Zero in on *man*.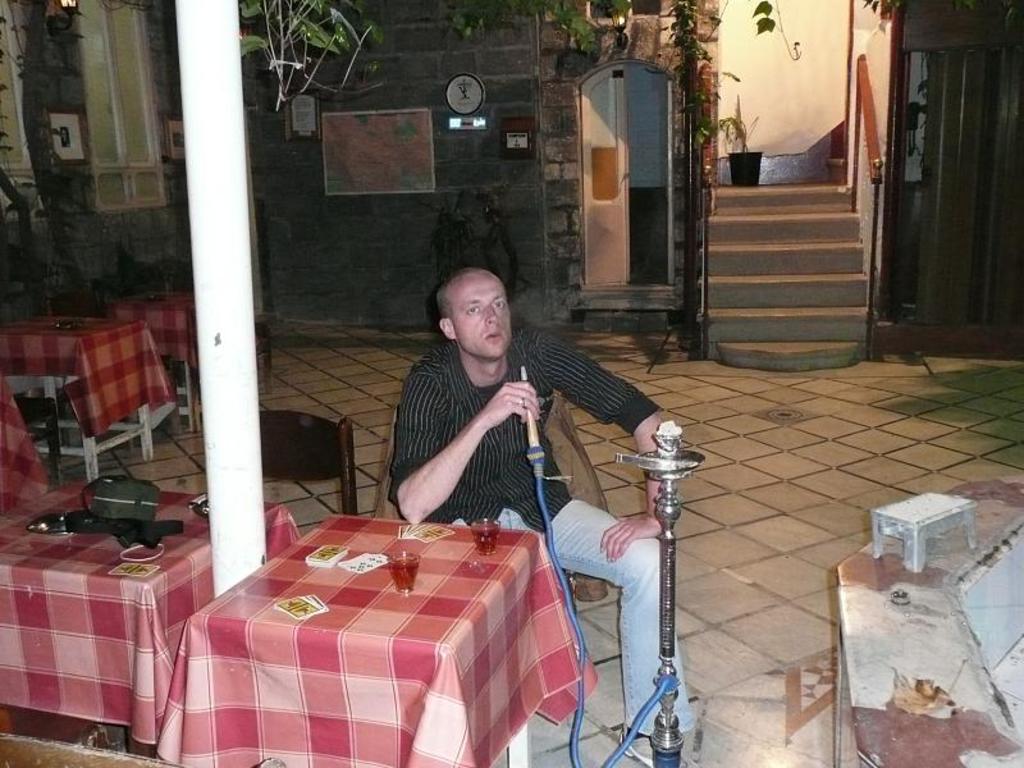
Zeroed in: select_region(364, 268, 650, 627).
